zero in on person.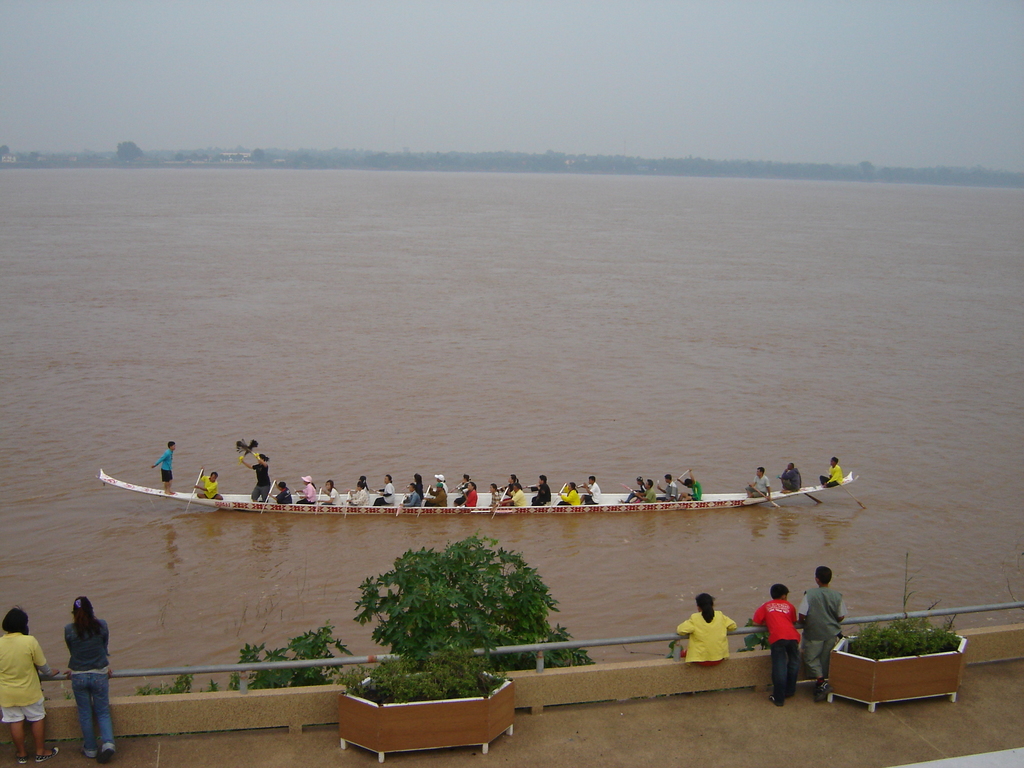
Zeroed in: locate(671, 588, 735, 668).
